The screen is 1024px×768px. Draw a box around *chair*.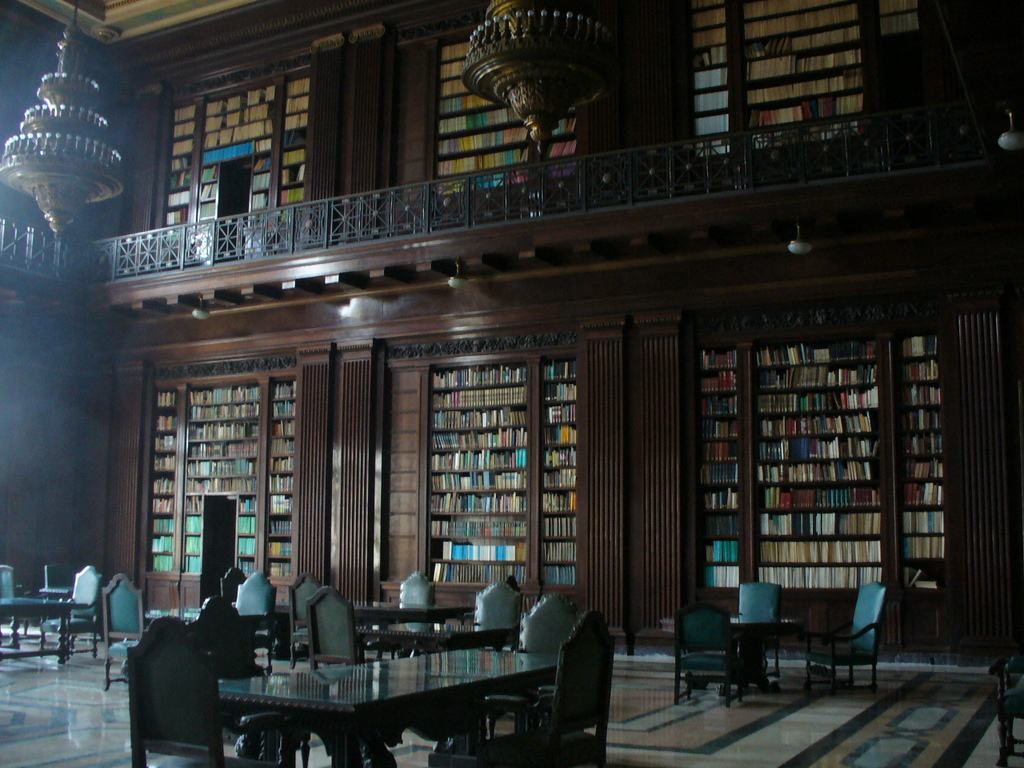
box(669, 600, 751, 706).
